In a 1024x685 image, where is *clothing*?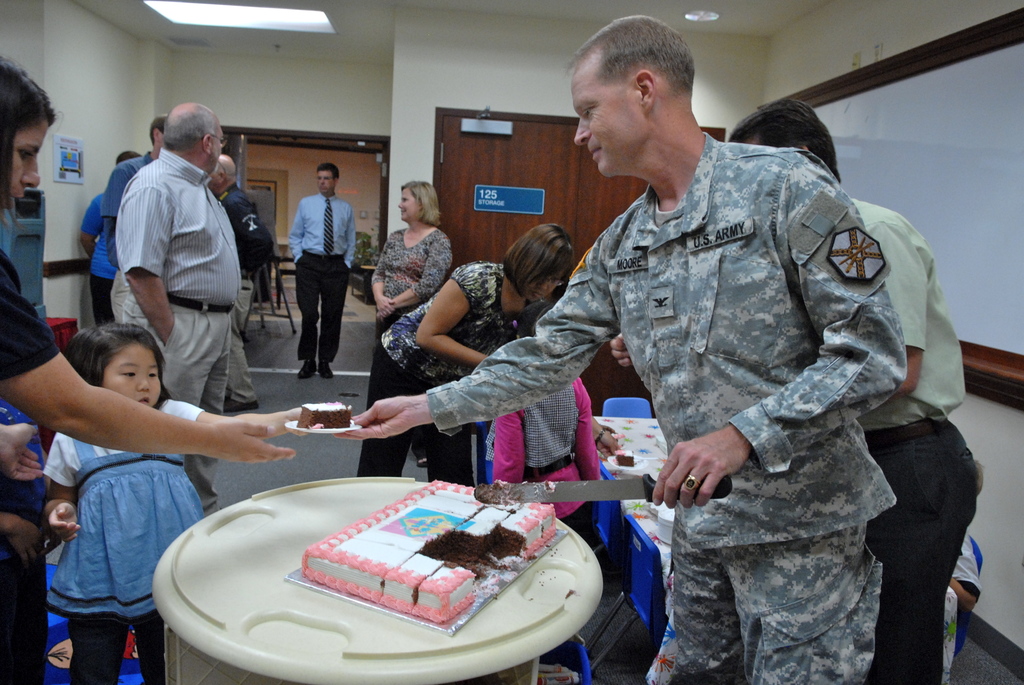
detection(400, 95, 940, 606).
